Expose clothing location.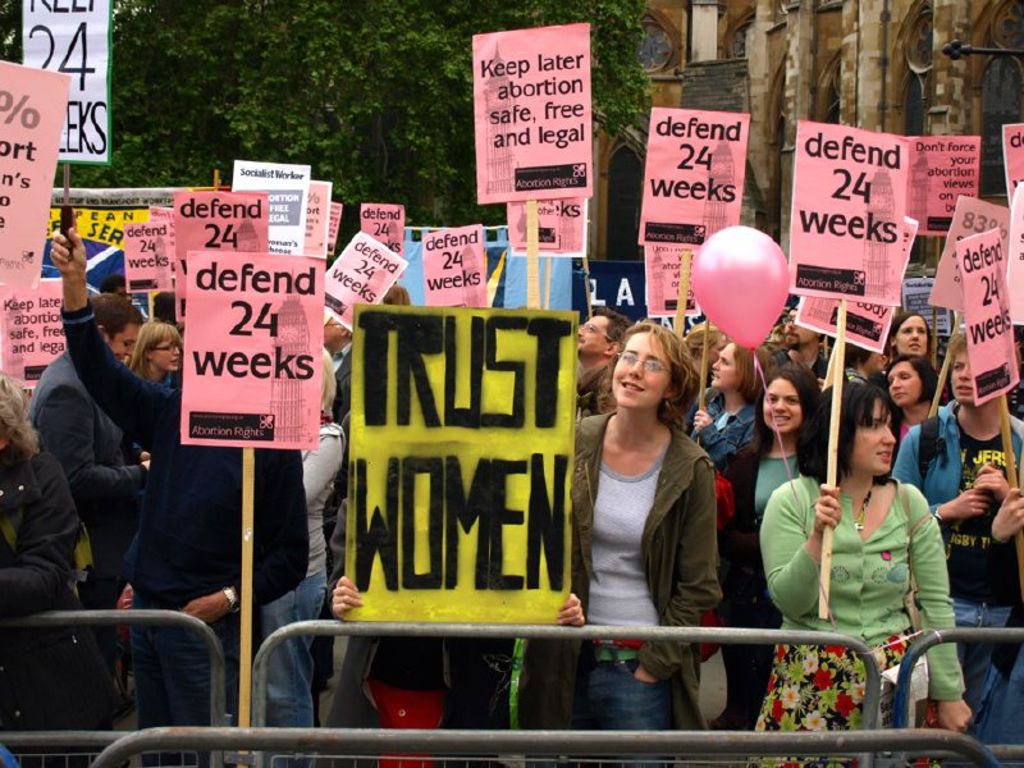
Exposed at 735 445 812 536.
